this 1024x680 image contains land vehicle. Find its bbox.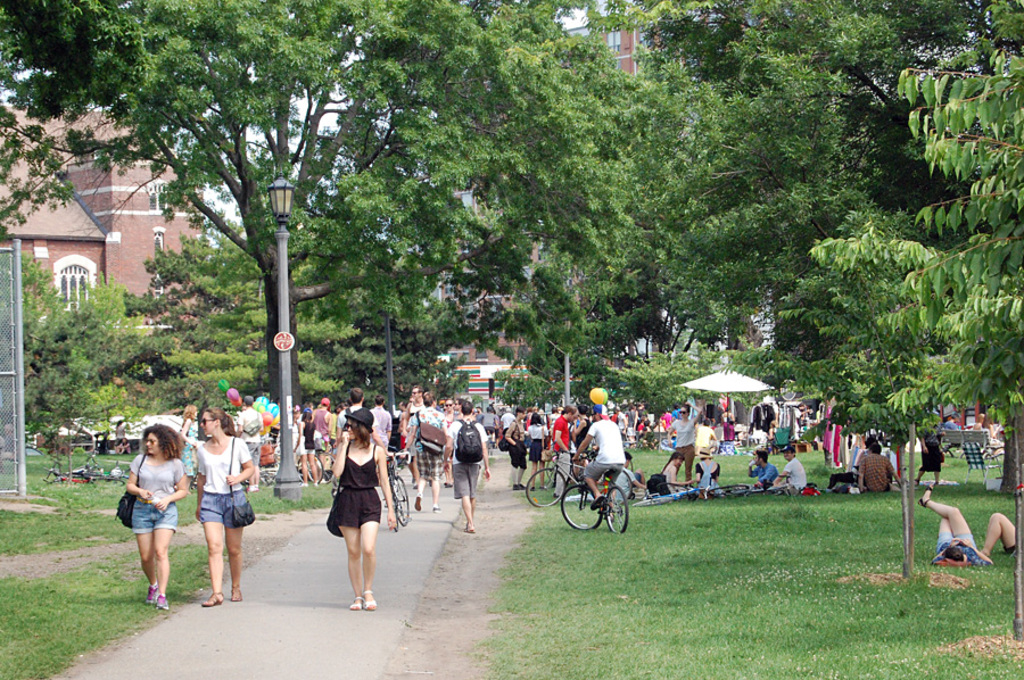
locate(382, 450, 411, 531).
